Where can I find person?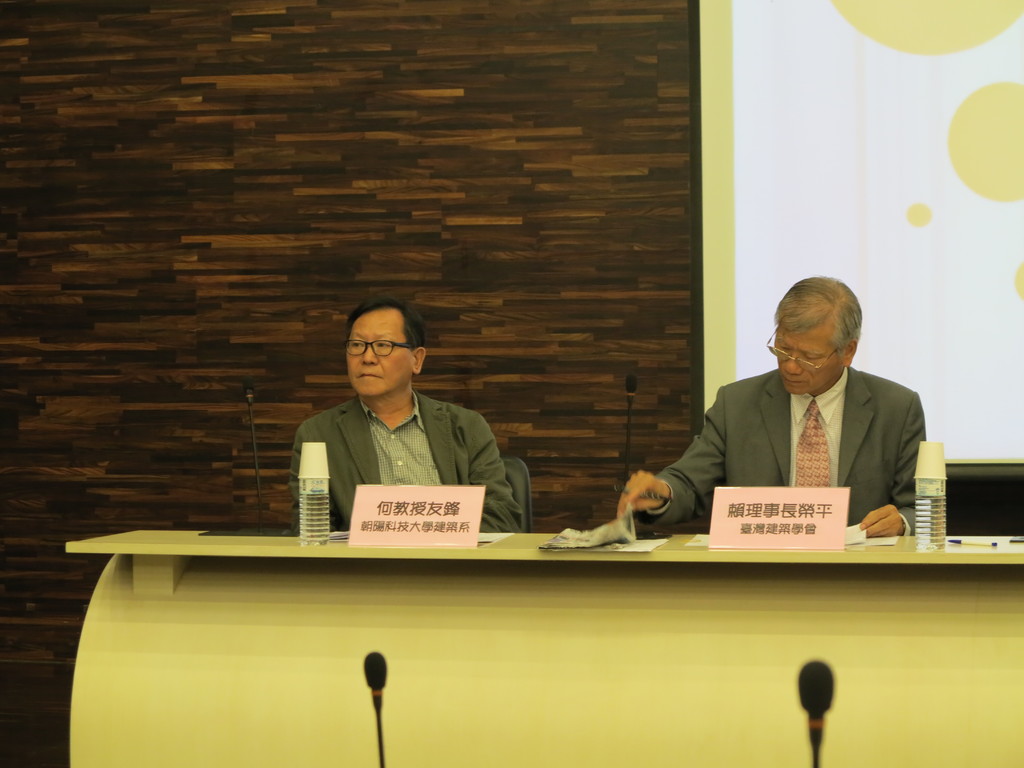
You can find it at x1=617 y1=277 x2=931 y2=541.
